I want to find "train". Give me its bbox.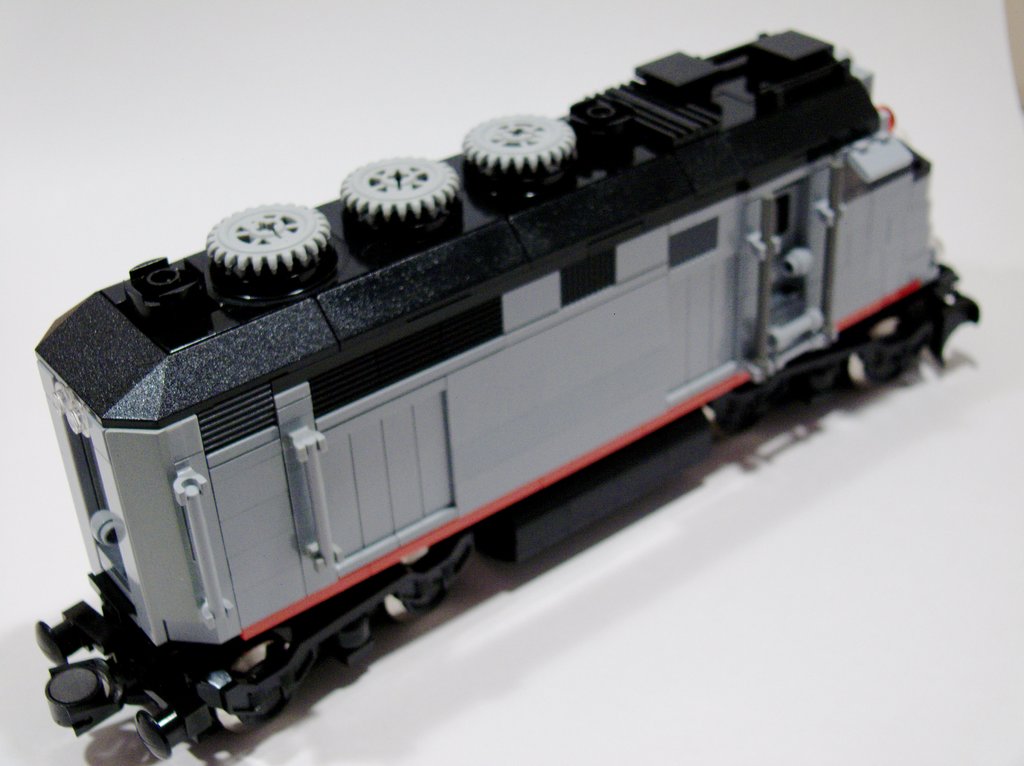
(34, 25, 982, 758).
